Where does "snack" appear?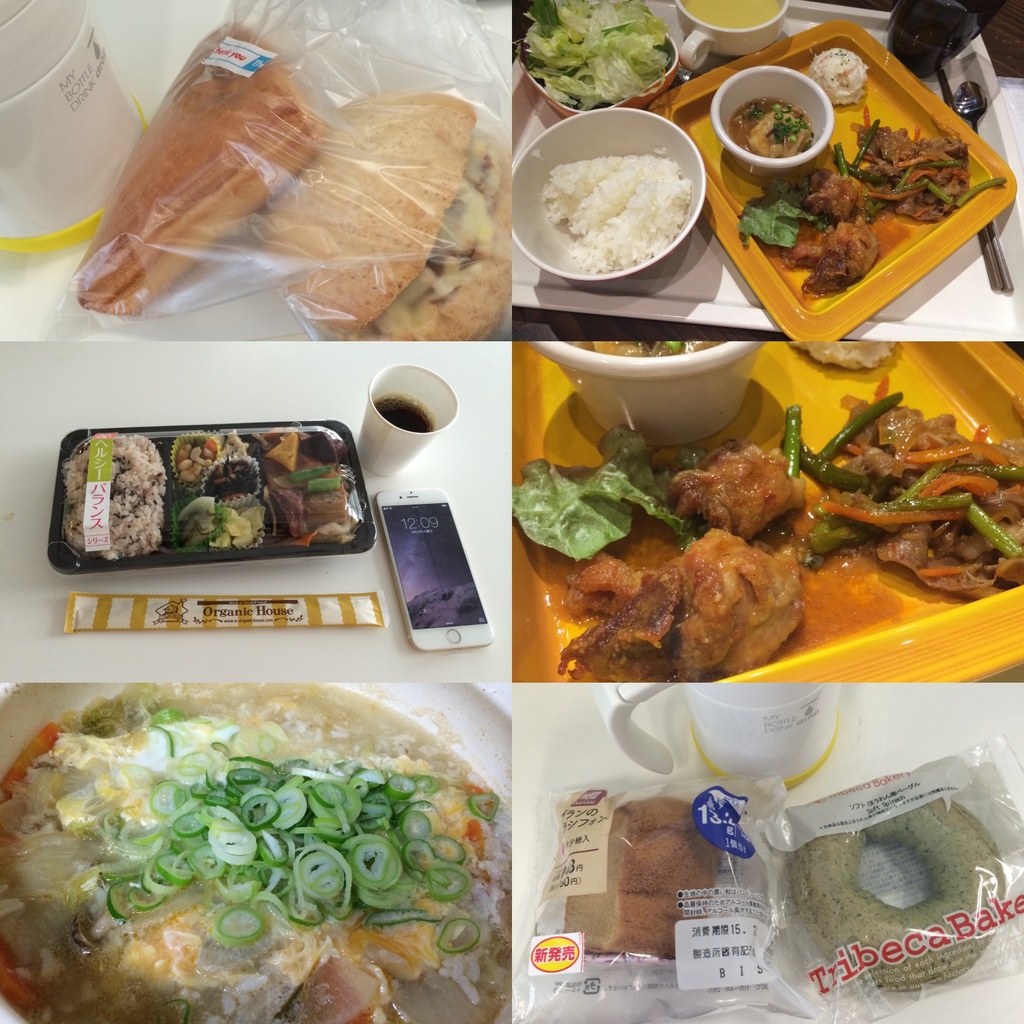
Appears at (529,394,1023,655).
